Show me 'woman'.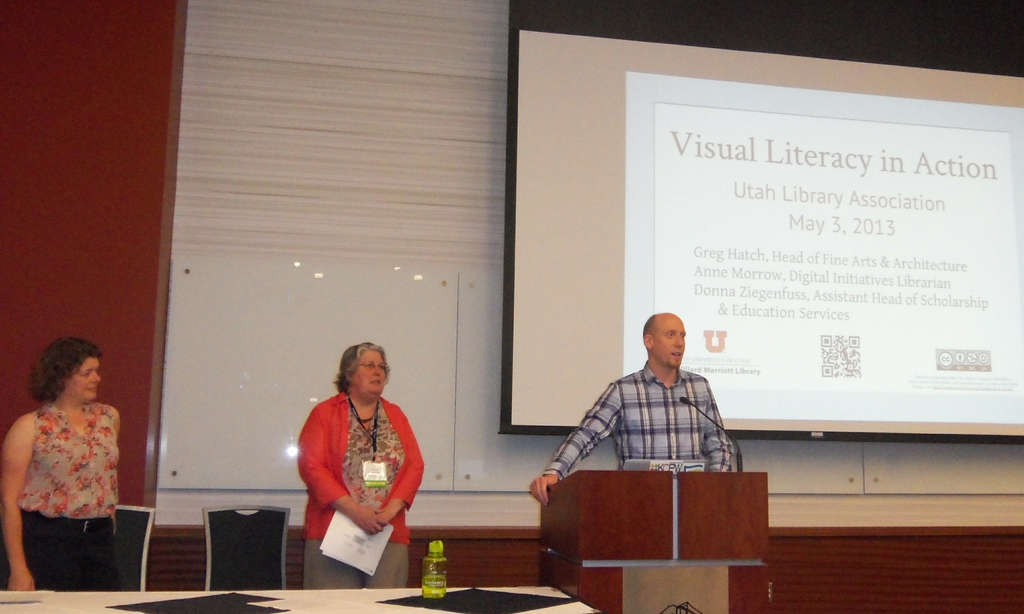
'woman' is here: region(294, 341, 427, 589).
